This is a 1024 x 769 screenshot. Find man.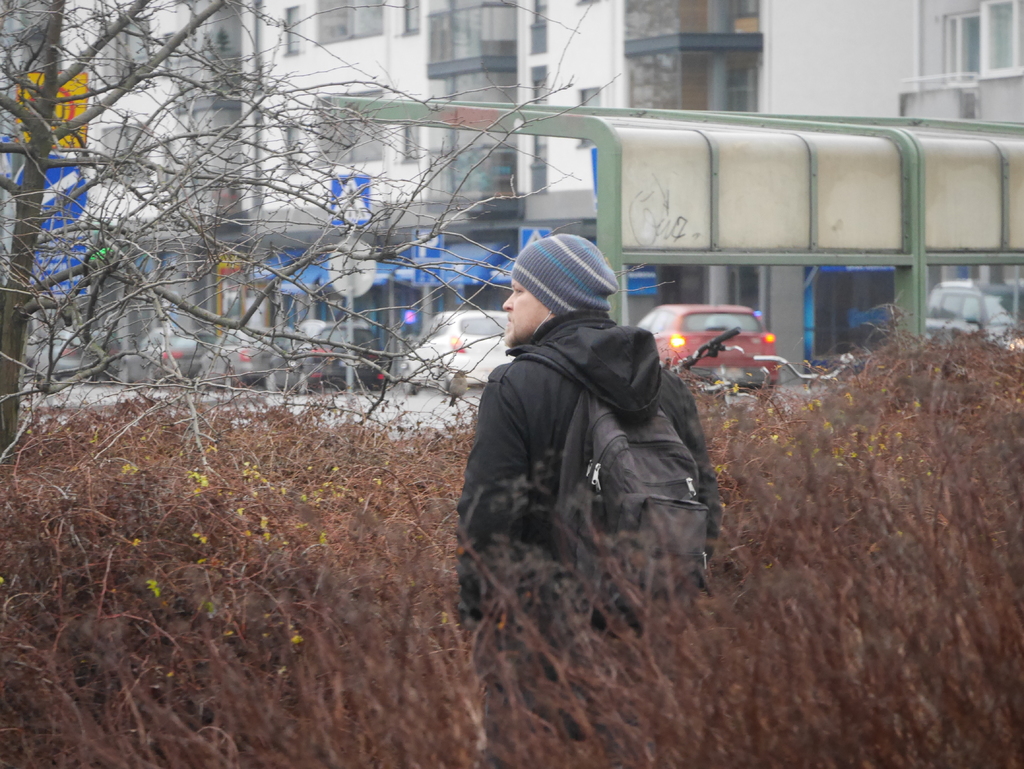
Bounding box: box(447, 230, 723, 768).
